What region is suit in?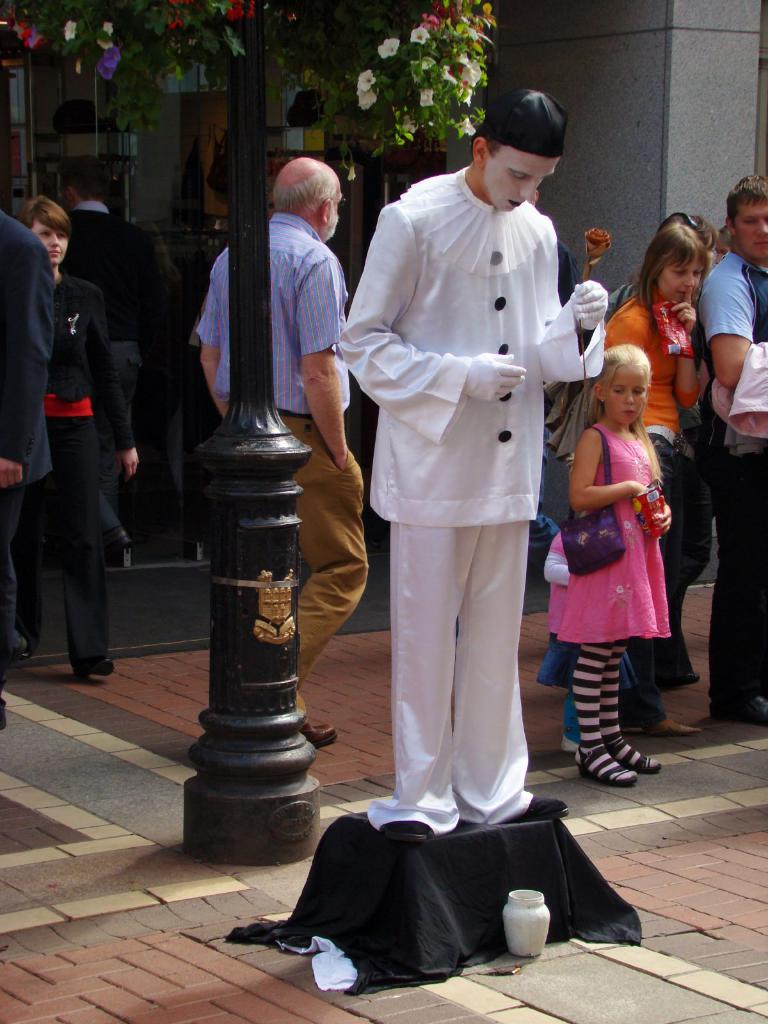
0:214:45:685.
